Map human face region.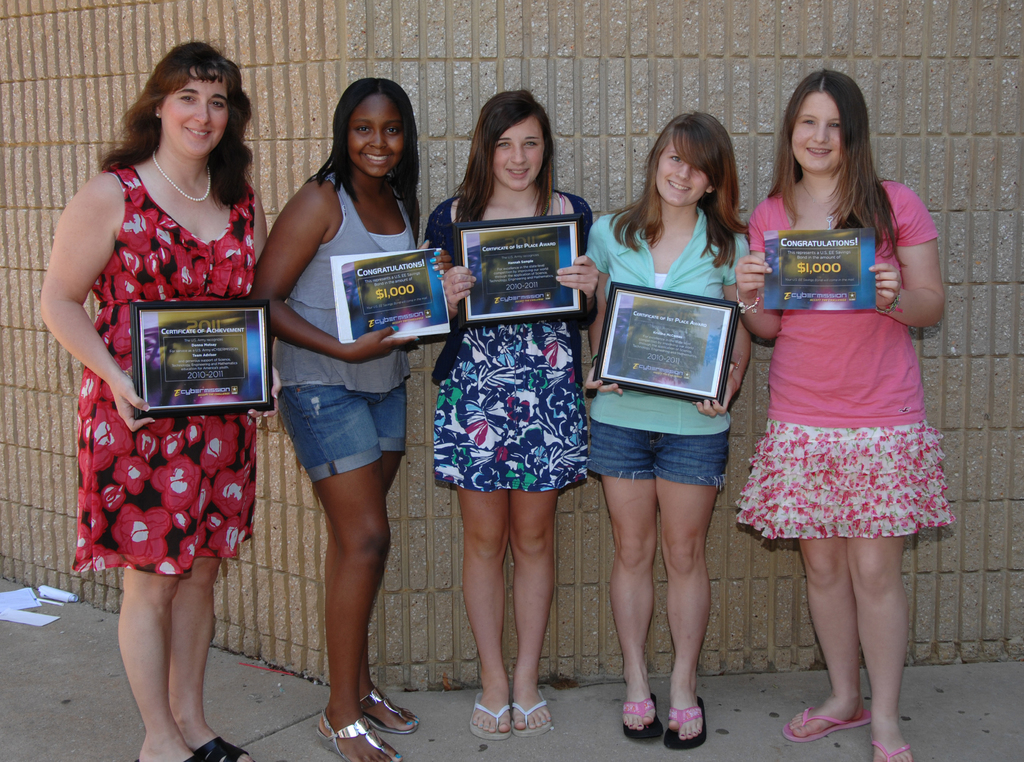
Mapped to <bbox>491, 117, 548, 193</bbox>.
